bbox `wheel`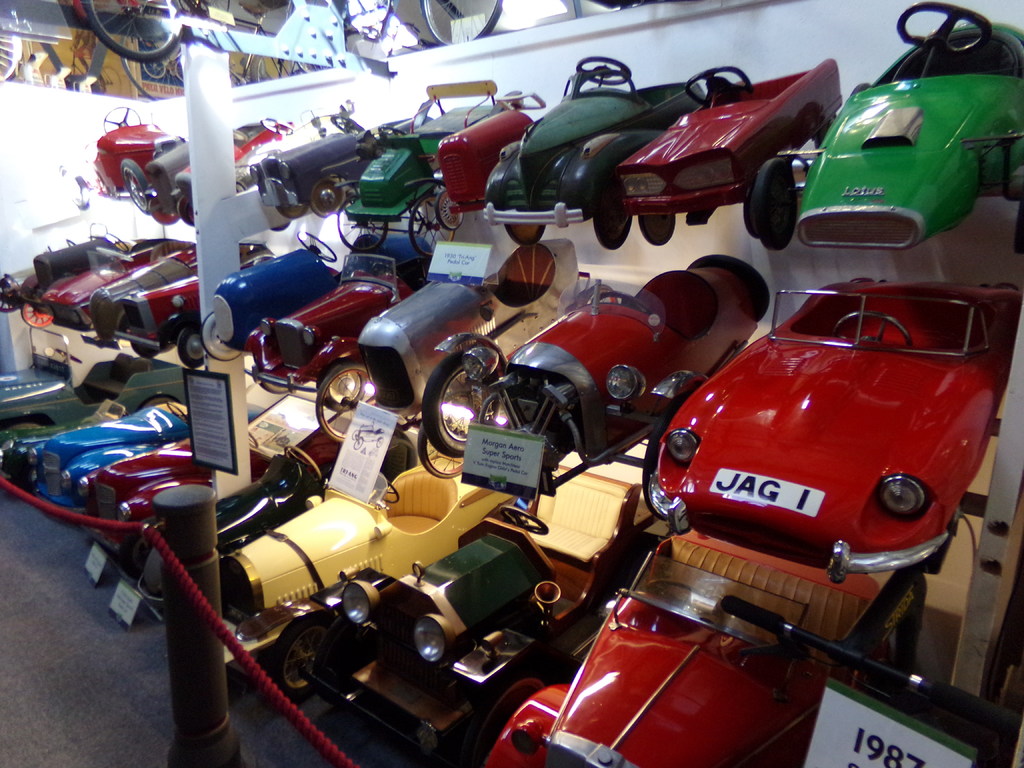
376:437:384:450
